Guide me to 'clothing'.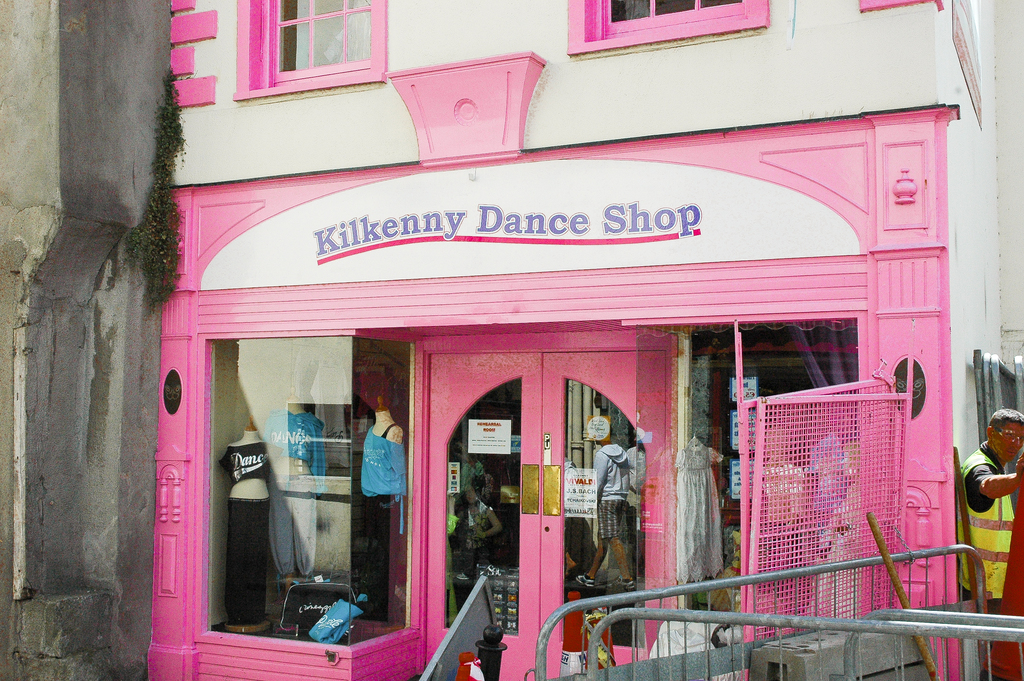
Guidance: l=957, t=440, r=1015, b=612.
